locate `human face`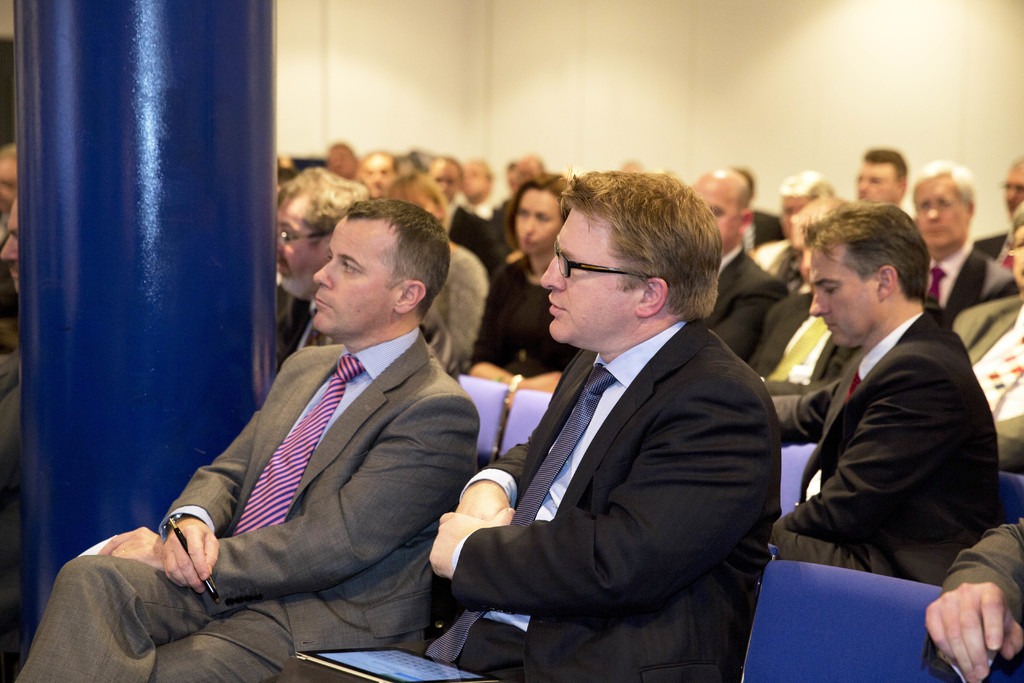
778:192:806:236
